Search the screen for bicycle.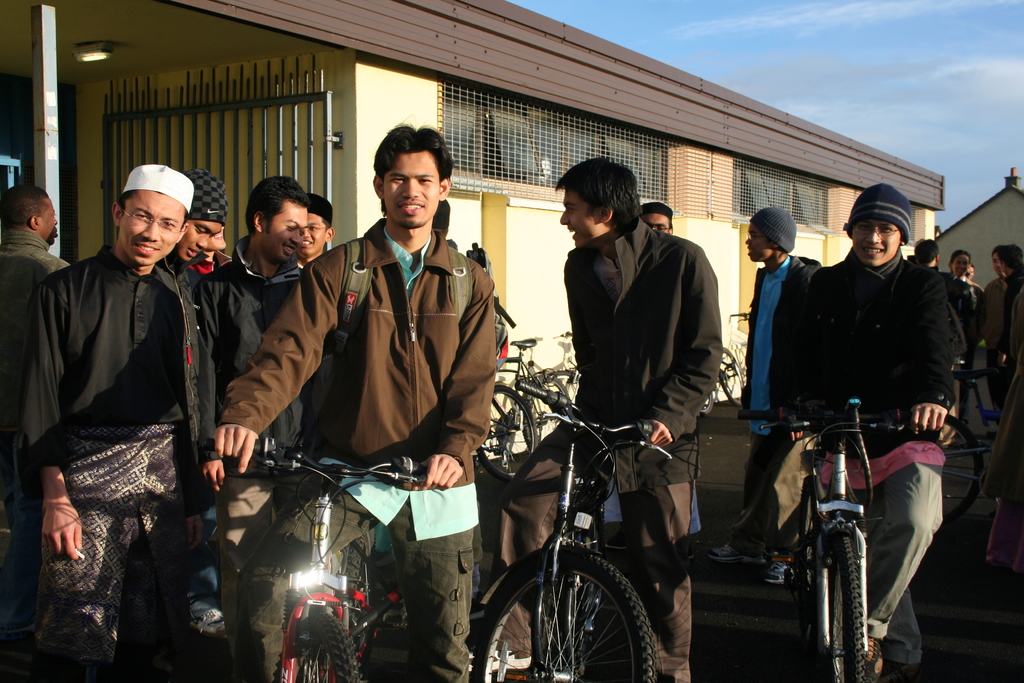
Found at <box>940,364,1013,532</box>.
